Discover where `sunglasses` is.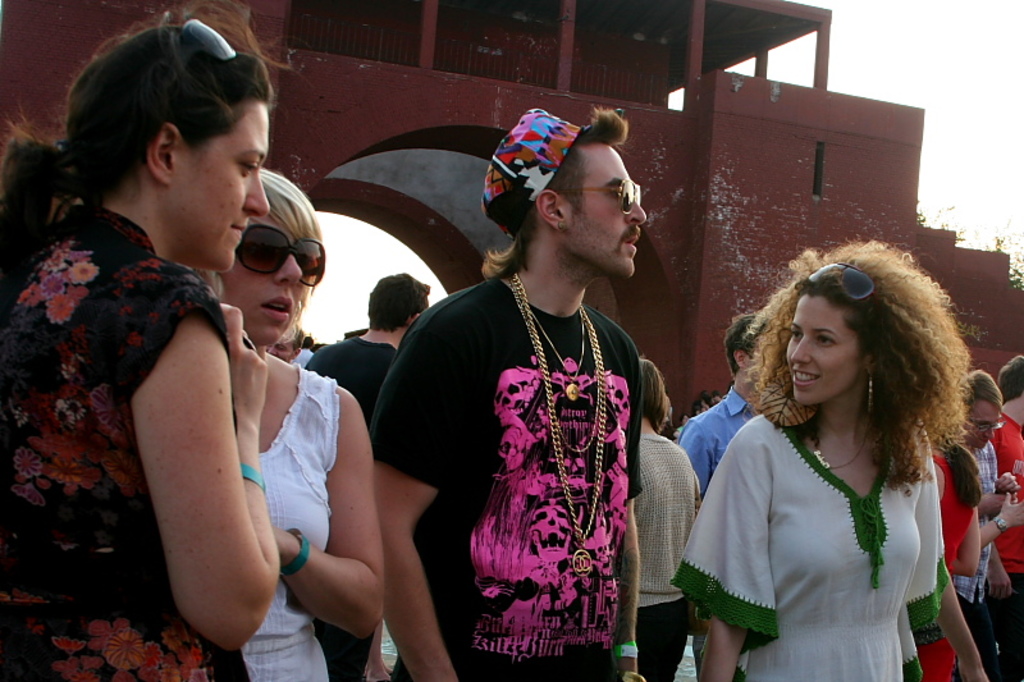
Discovered at box=[810, 261, 874, 308].
